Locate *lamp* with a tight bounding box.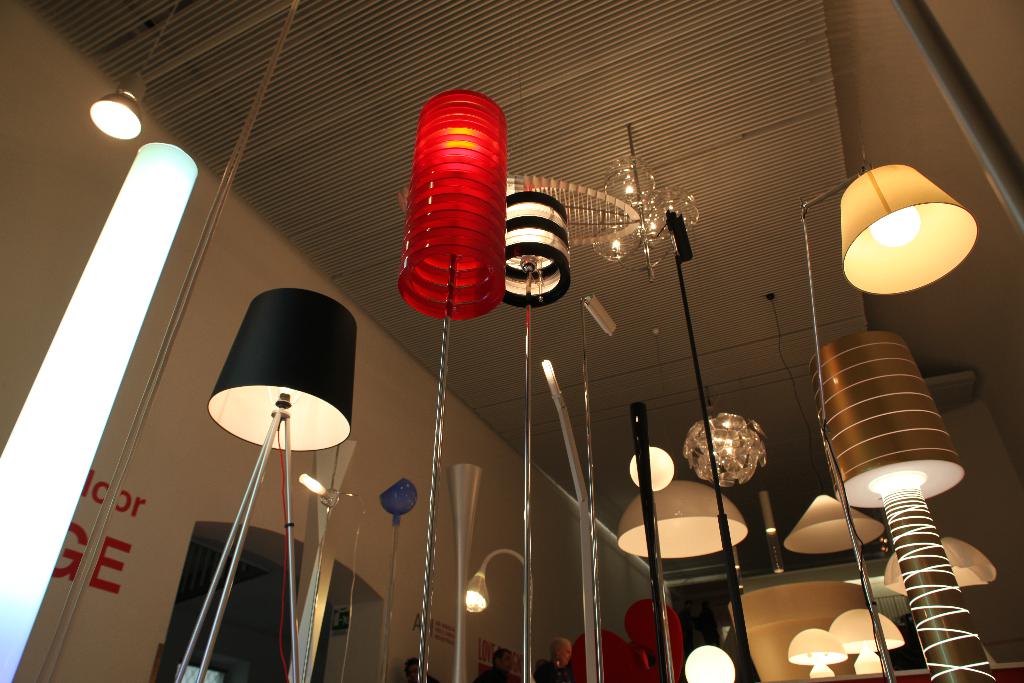
<box>396,90,509,682</box>.
